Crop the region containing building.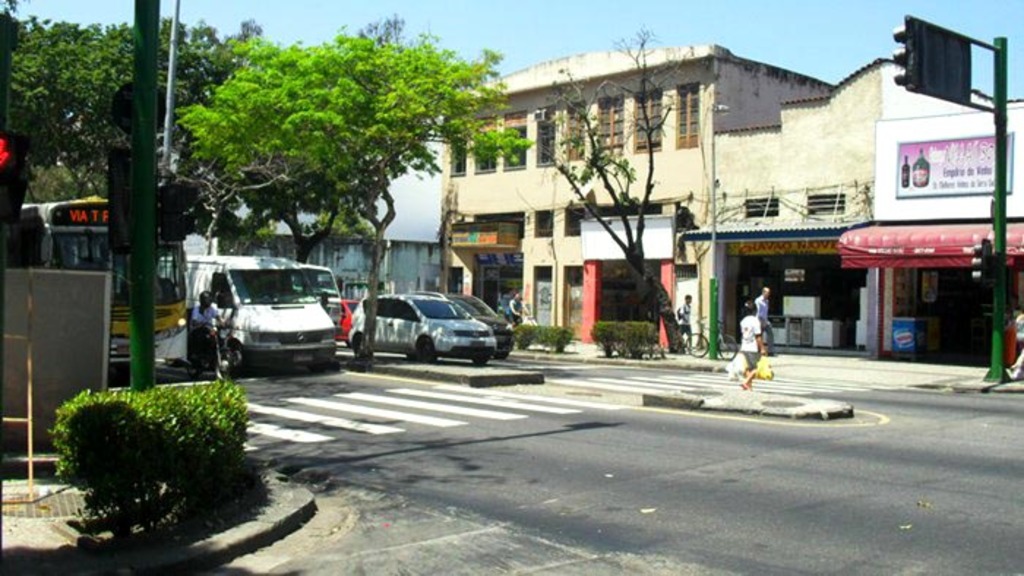
Crop region: (x1=439, y1=51, x2=1023, y2=357).
